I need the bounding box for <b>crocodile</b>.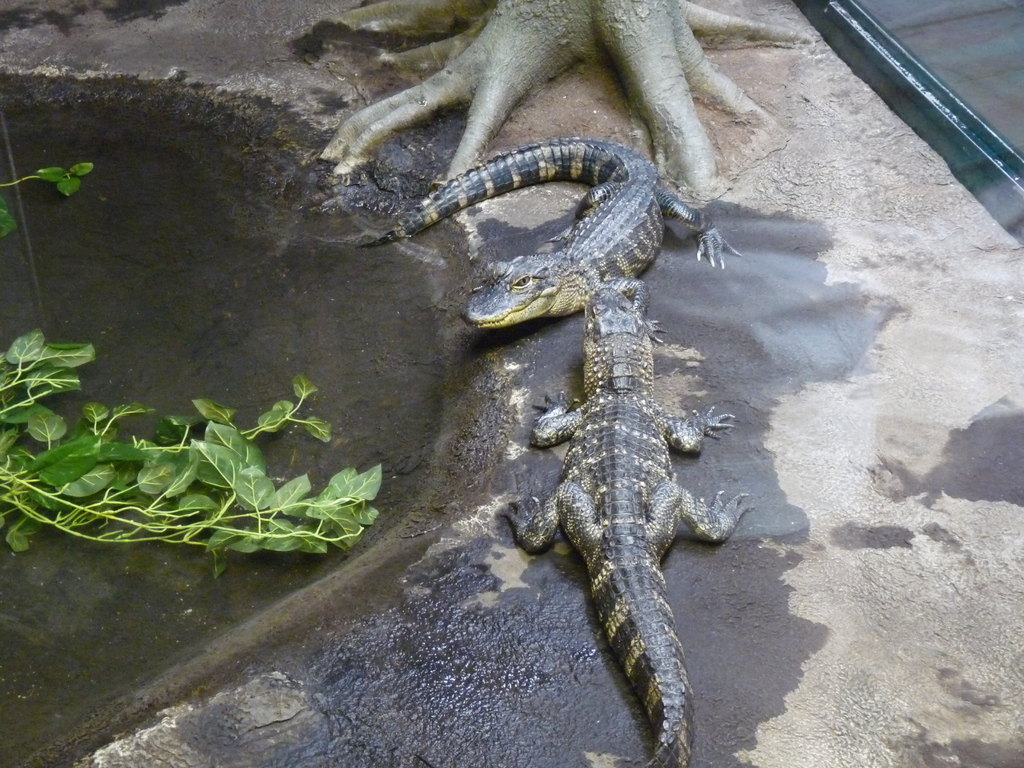
Here it is: x1=497 y1=287 x2=753 y2=767.
